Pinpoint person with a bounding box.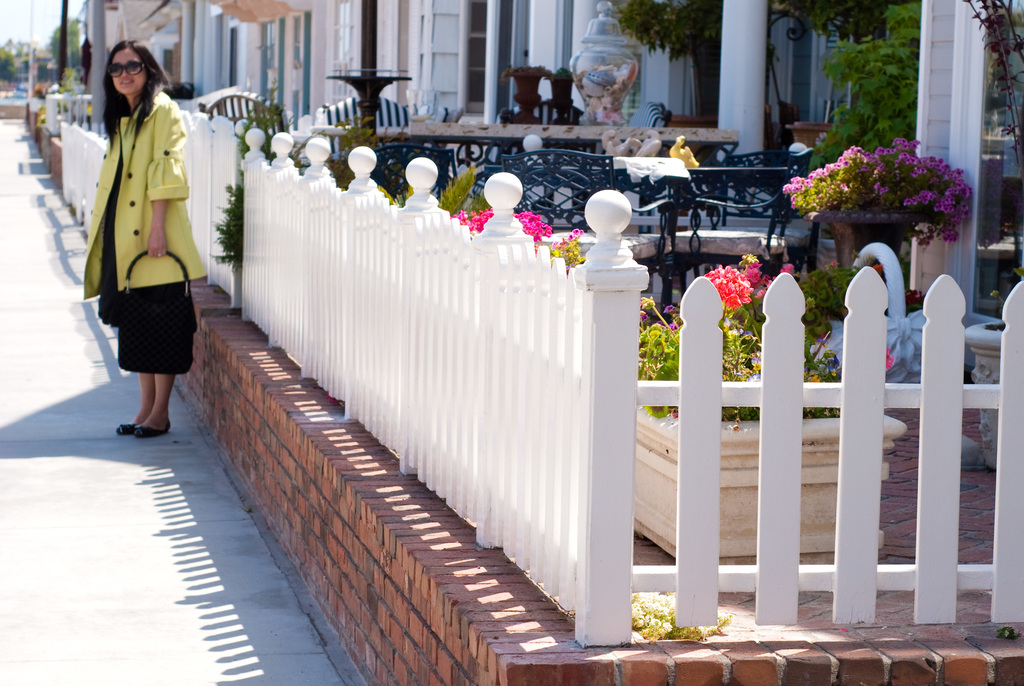
74/37/211/472.
